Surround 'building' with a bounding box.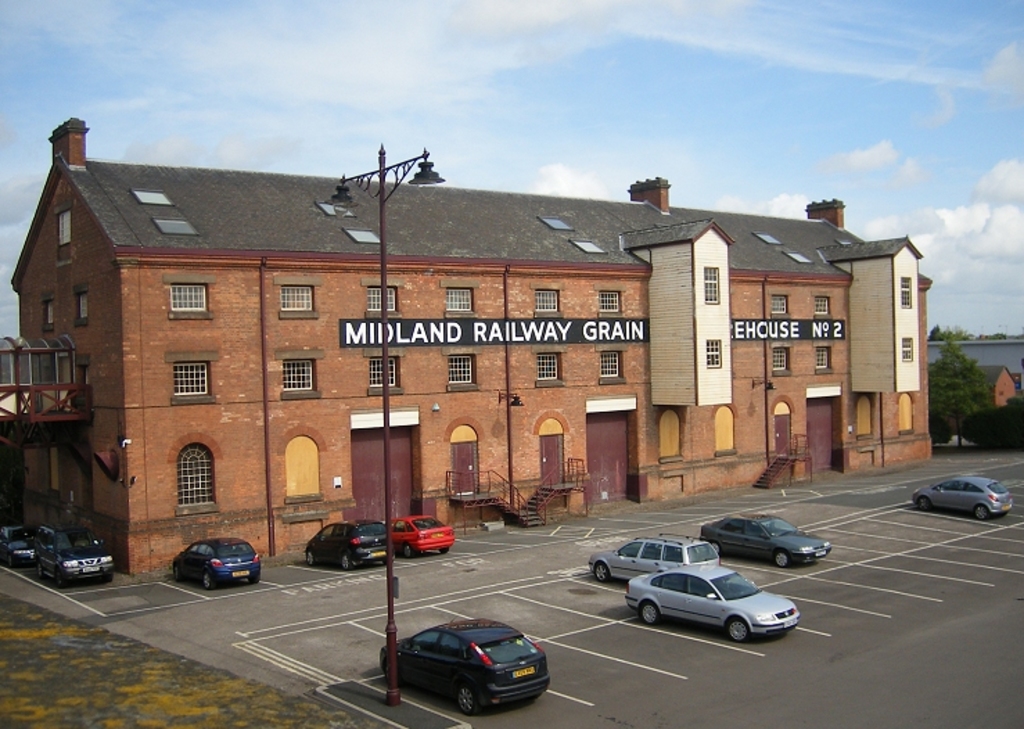
pyautogui.locateOnScreen(1, 115, 934, 575).
